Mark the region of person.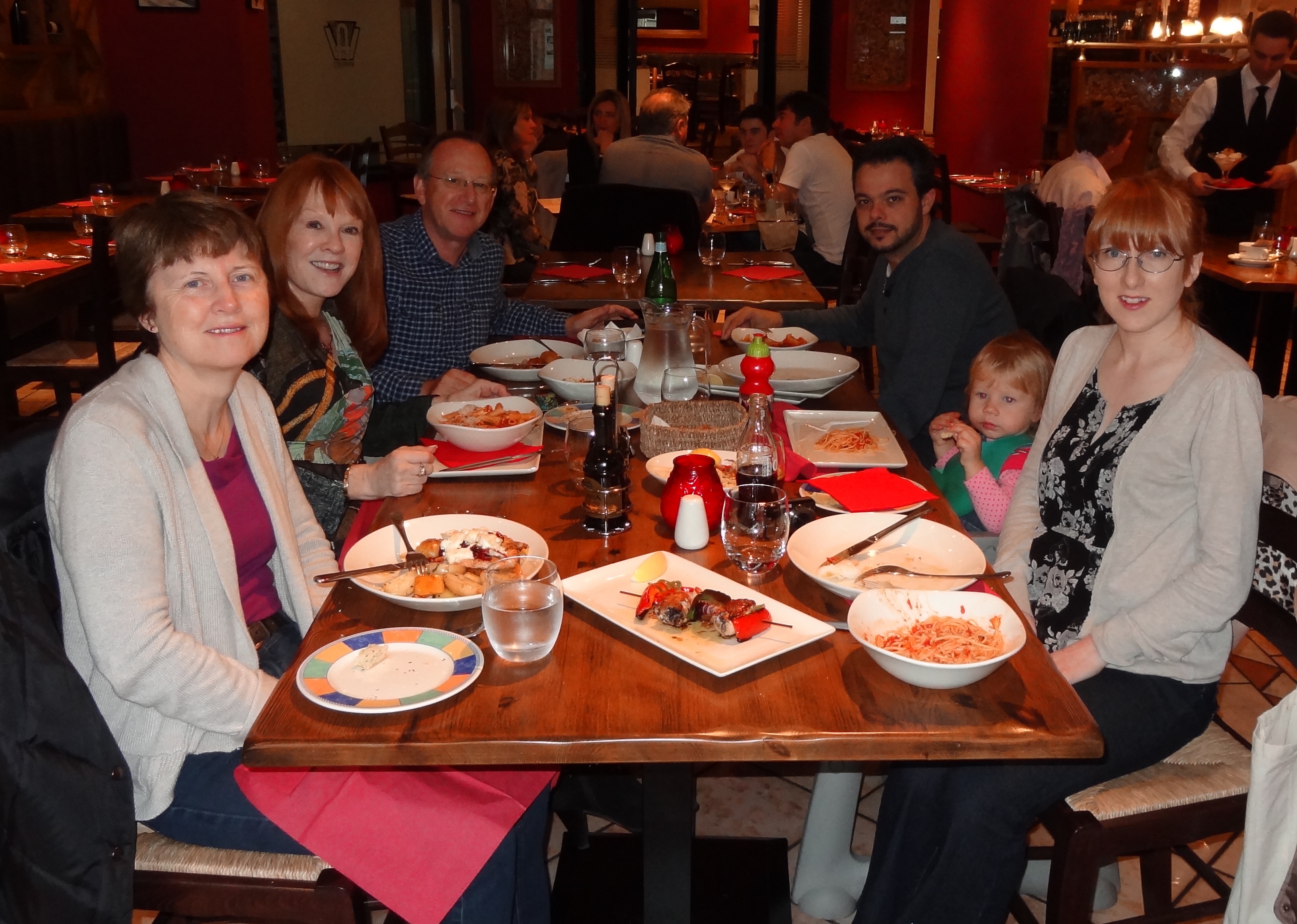
Region: (332,53,408,177).
